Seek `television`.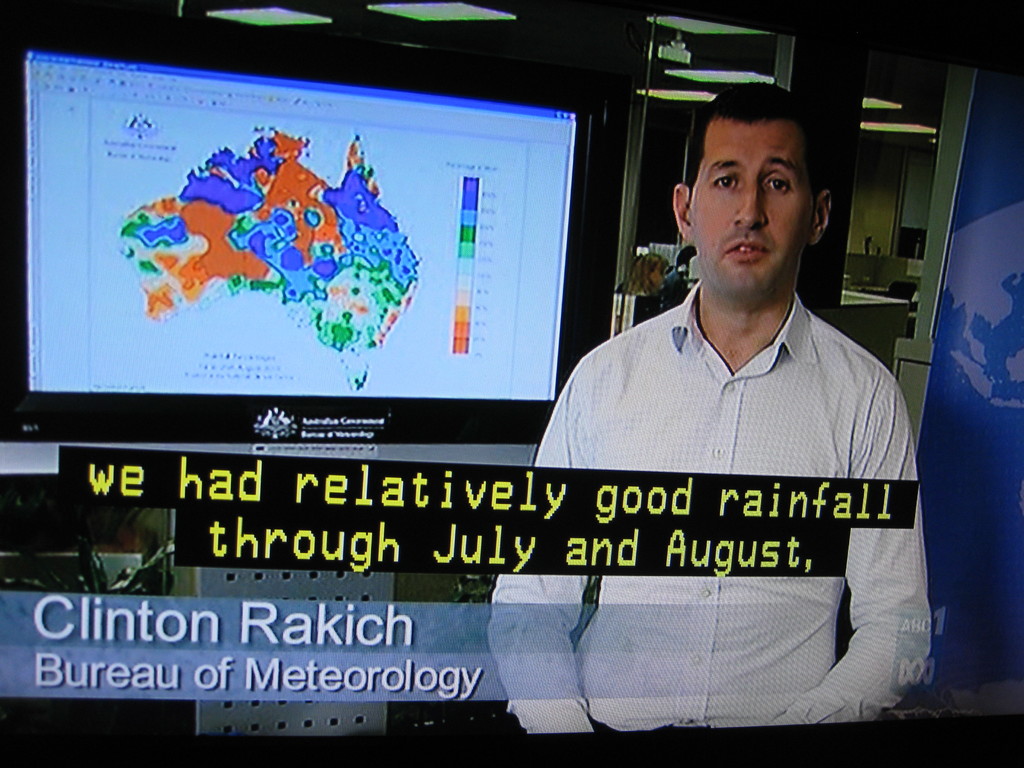
region(2, 44, 595, 443).
